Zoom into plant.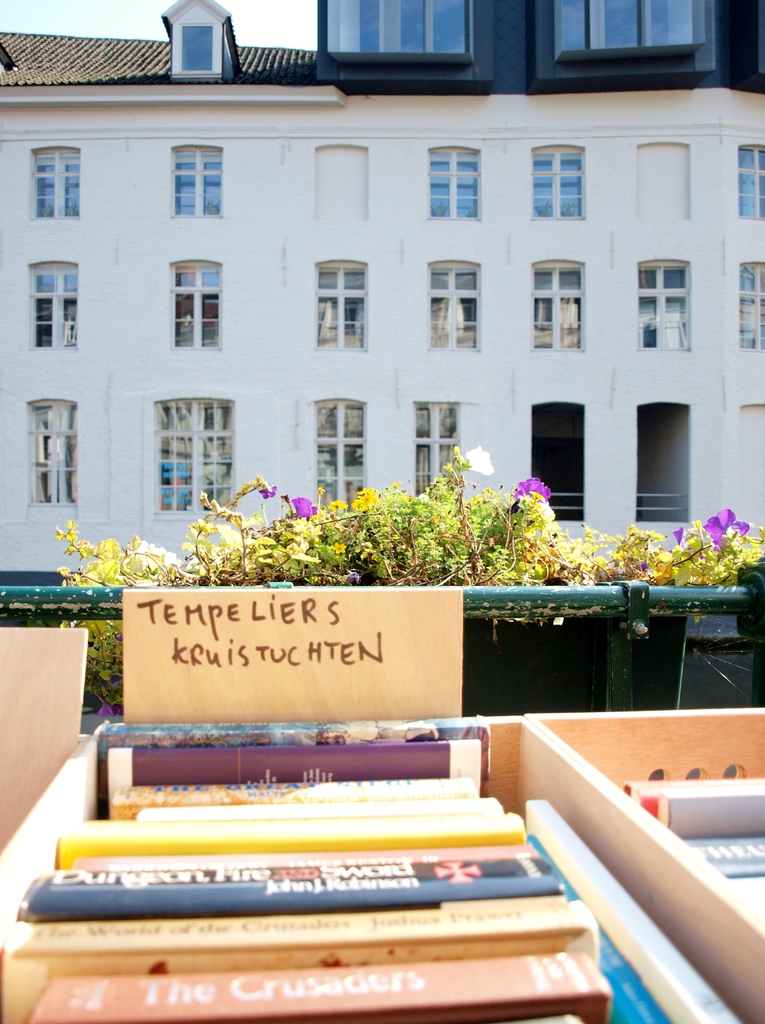
Zoom target: 184,471,352,590.
